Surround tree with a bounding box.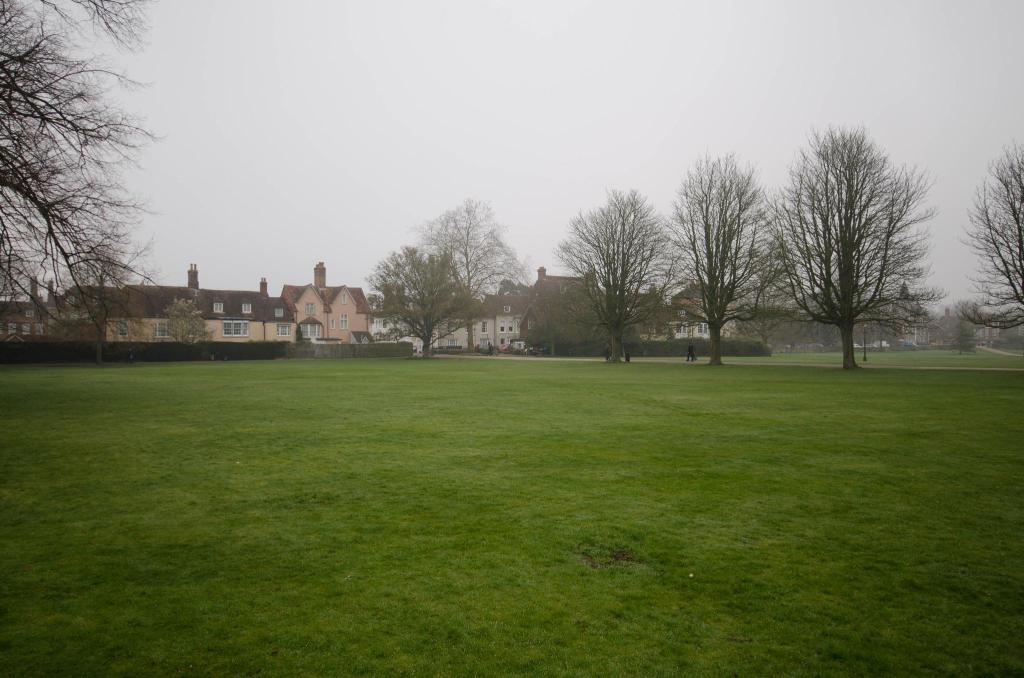
bbox(764, 108, 947, 389).
